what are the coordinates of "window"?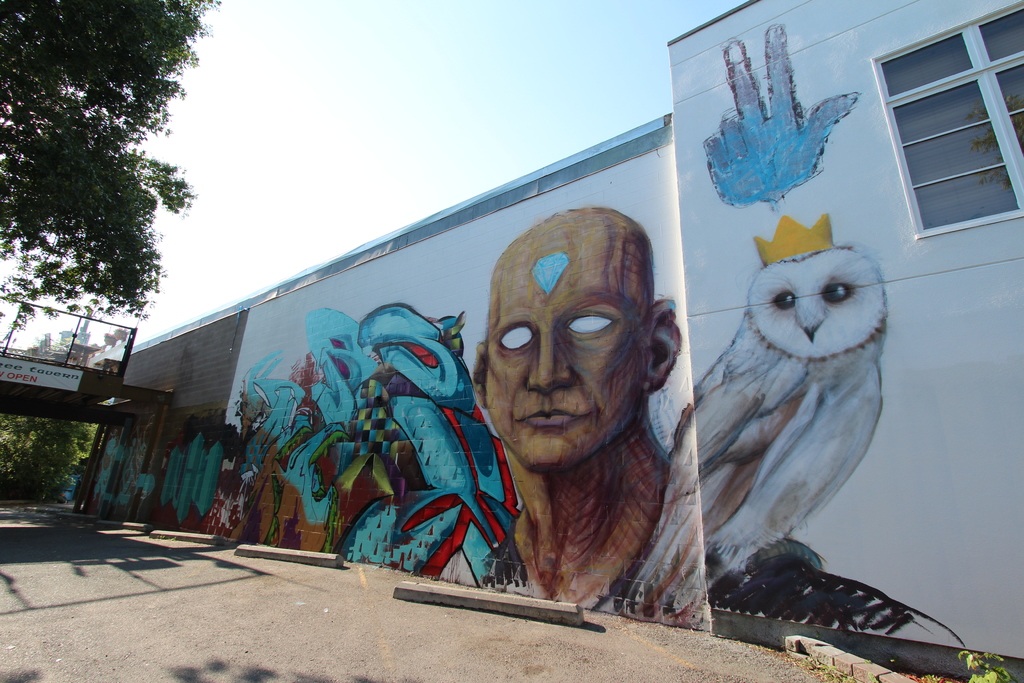
871, 0, 1023, 236.
